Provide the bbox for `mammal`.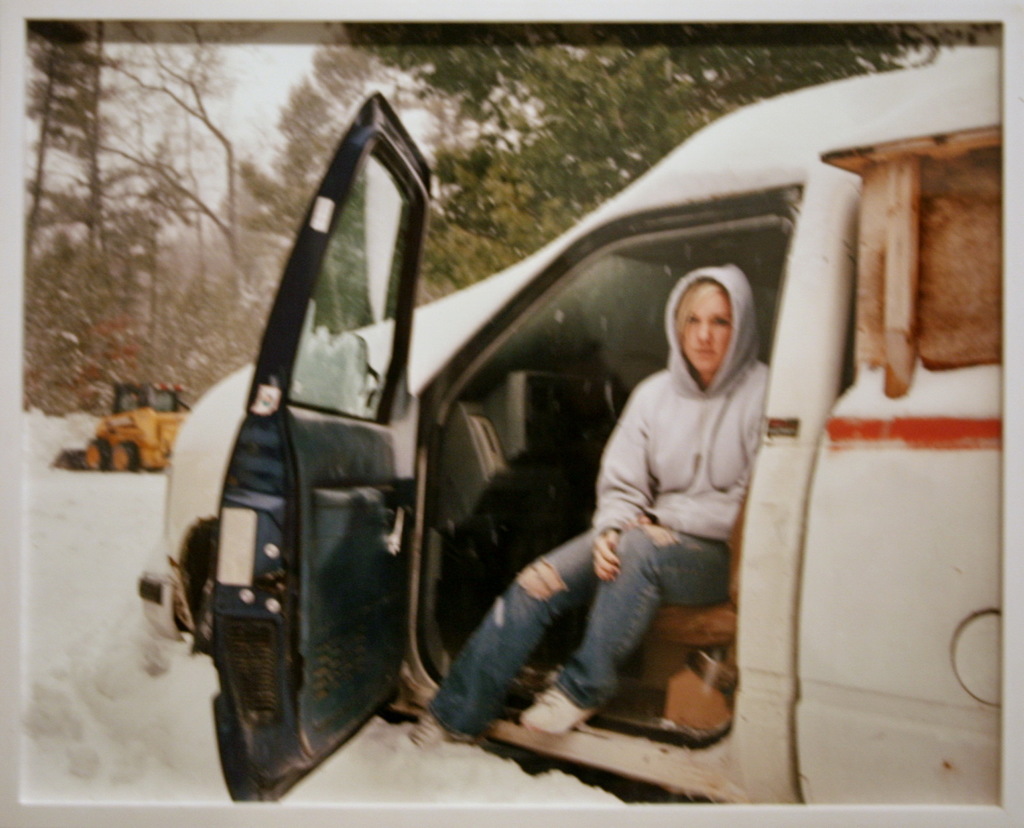
[396, 260, 732, 754].
